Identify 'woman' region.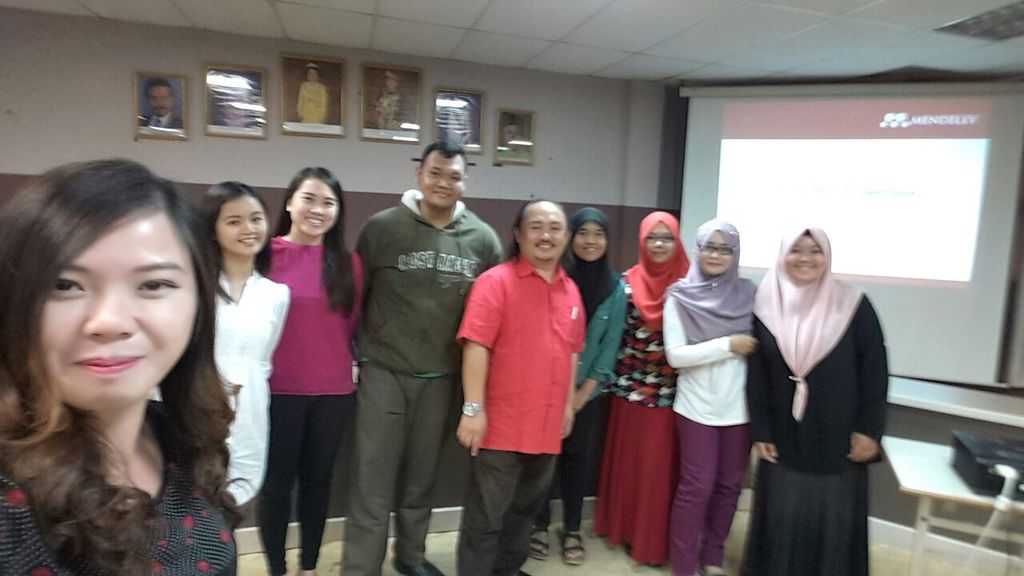
Region: 663,230,774,575.
